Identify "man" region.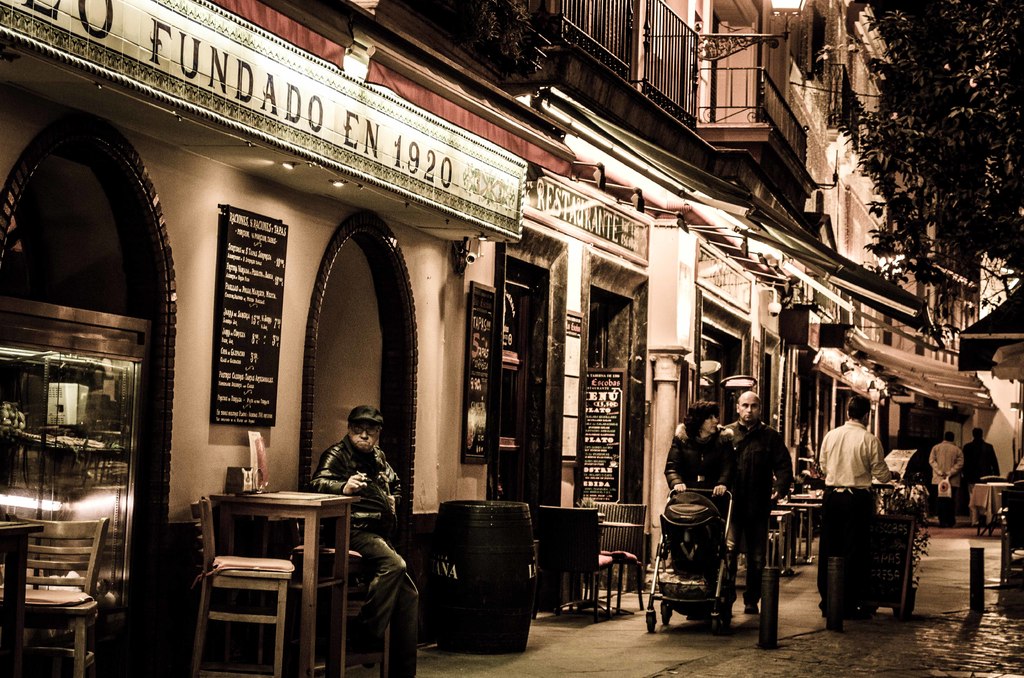
Region: 726 390 794 613.
